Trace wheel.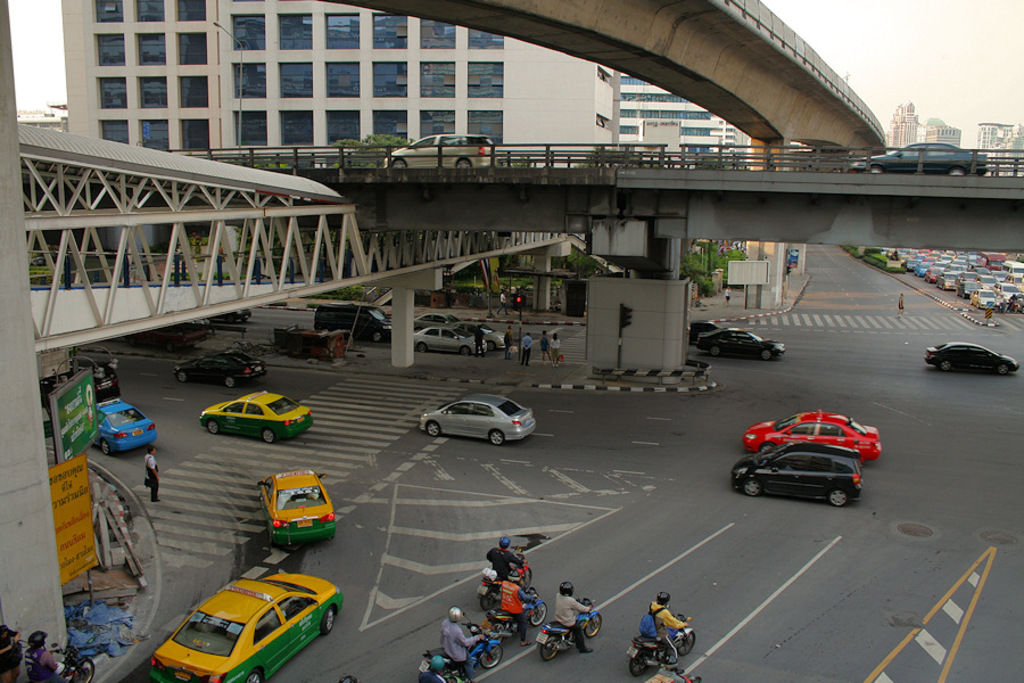
Traced to x1=247, y1=667, x2=262, y2=682.
